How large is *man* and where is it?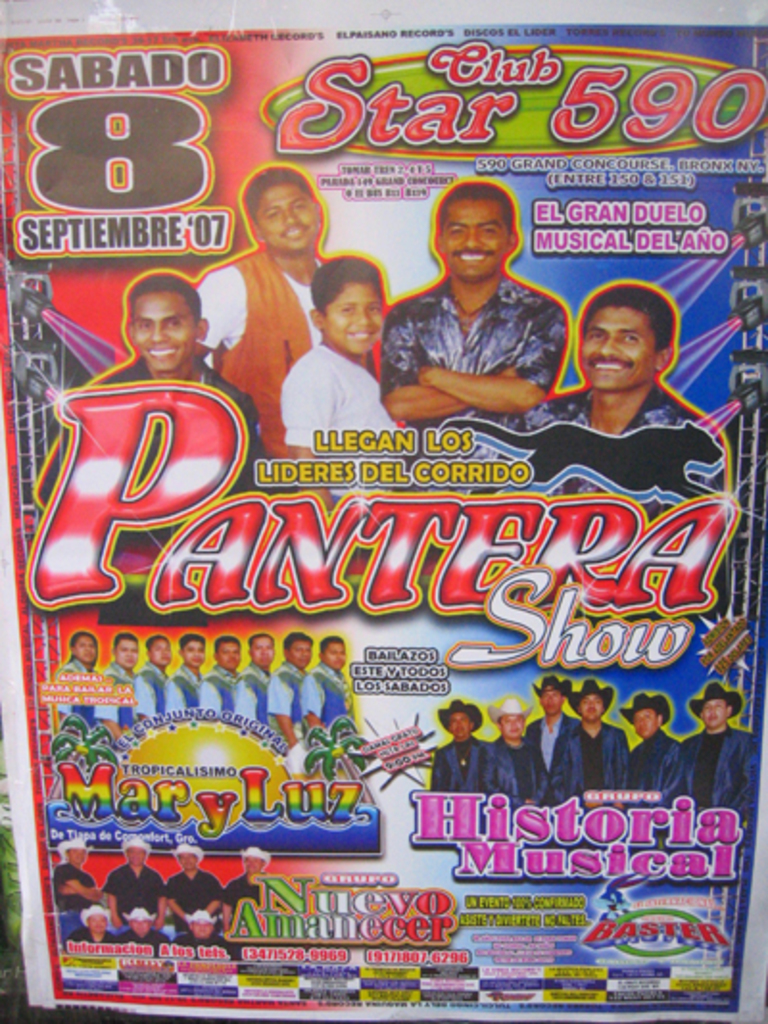
Bounding box: [left=67, top=903, right=119, bottom=947].
